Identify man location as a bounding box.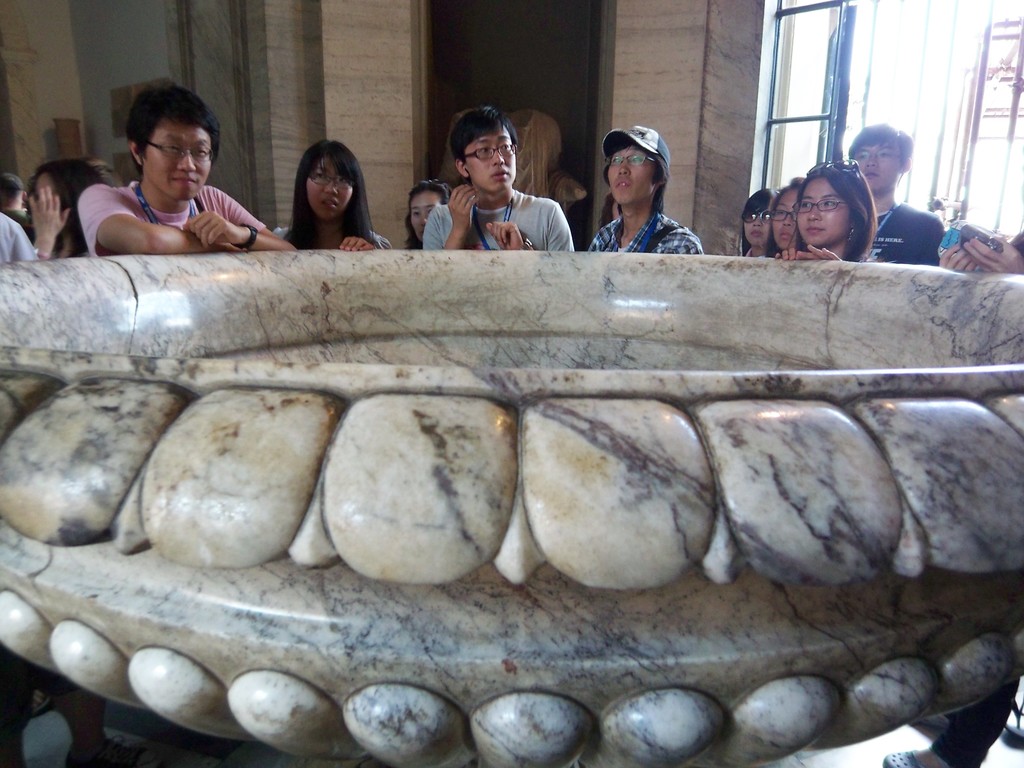
box(847, 122, 948, 264).
